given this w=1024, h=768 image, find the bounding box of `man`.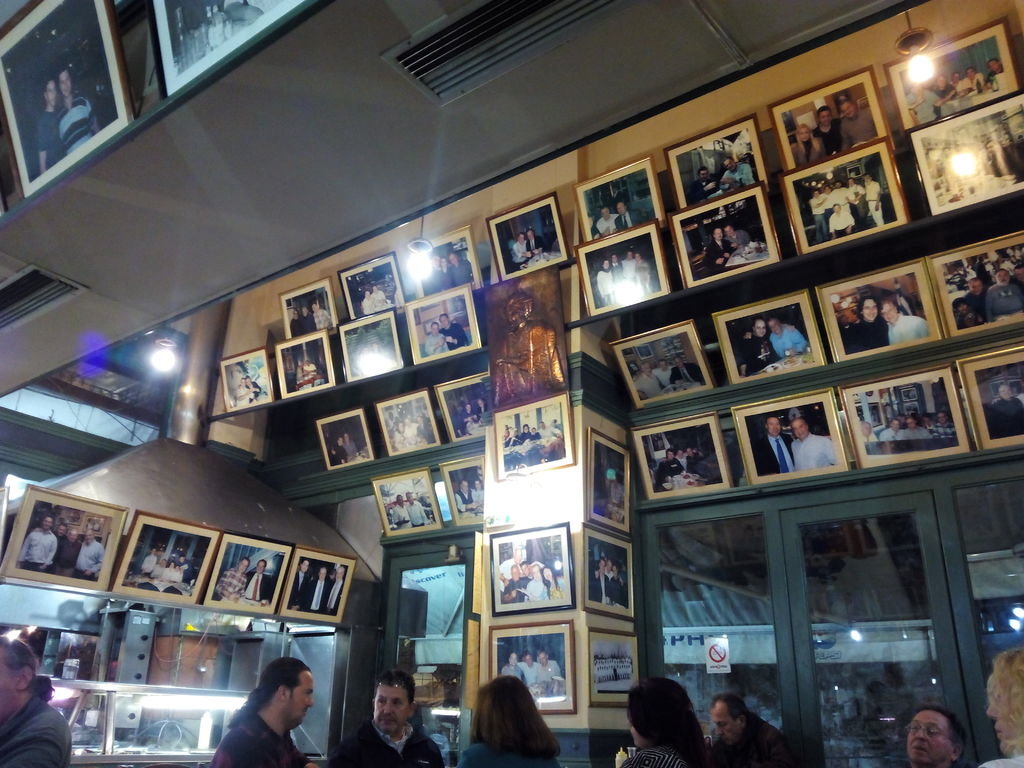
left=515, top=652, right=541, bottom=692.
